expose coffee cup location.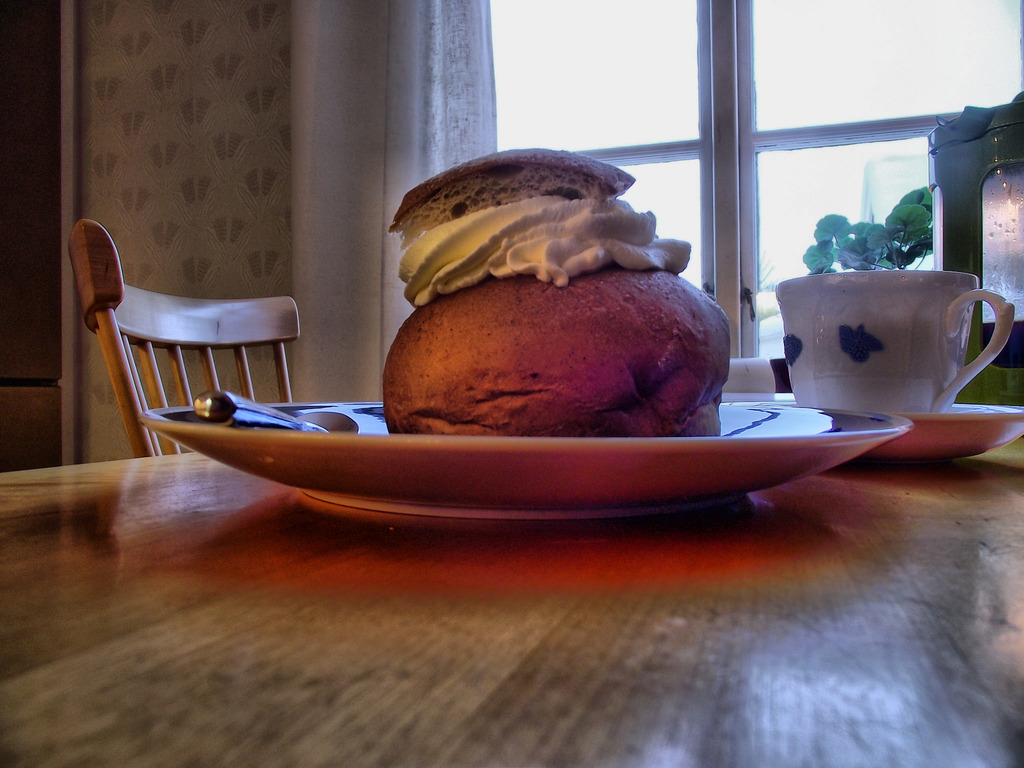
Exposed at x1=772, y1=263, x2=1018, y2=417.
